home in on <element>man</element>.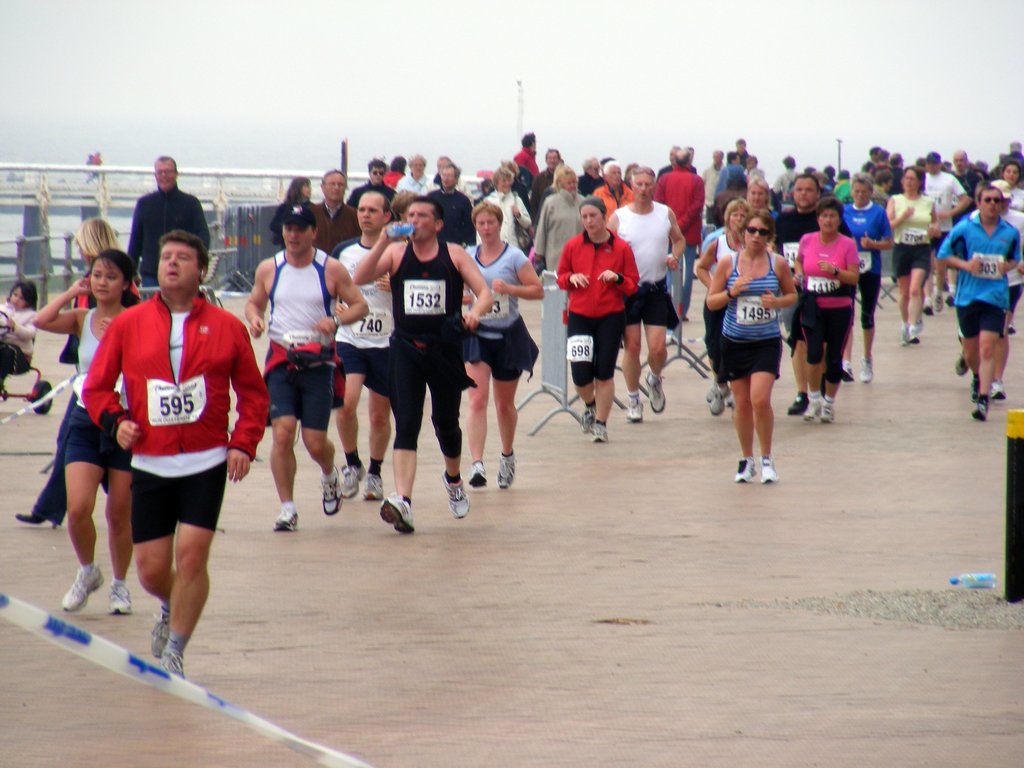
Homed in at {"x1": 758, "y1": 182, "x2": 854, "y2": 413}.
